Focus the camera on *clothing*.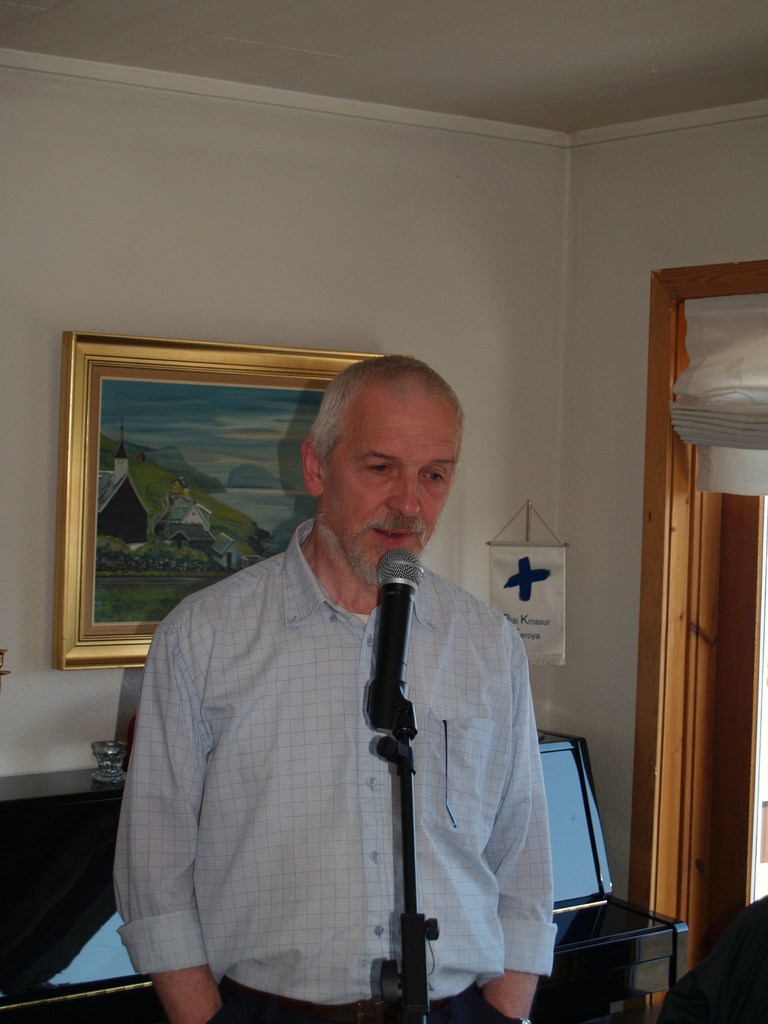
Focus region: [132, 539, 606, 1016].
